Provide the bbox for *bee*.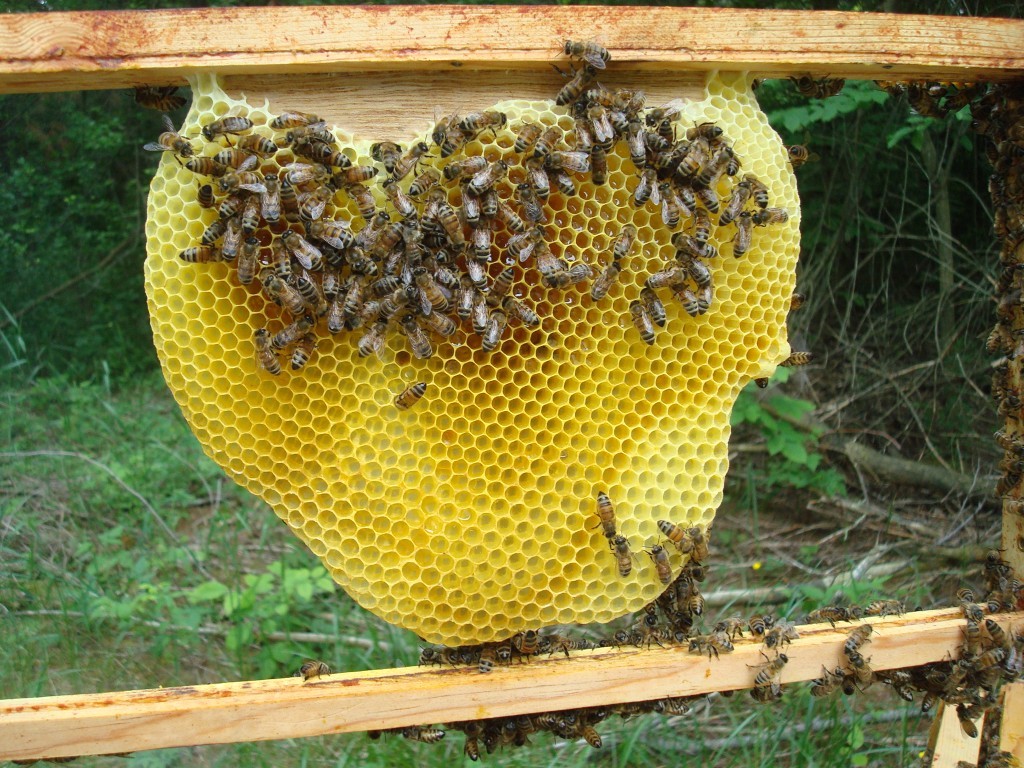
(x1=382, y1=239, x2=415, y2=275).
